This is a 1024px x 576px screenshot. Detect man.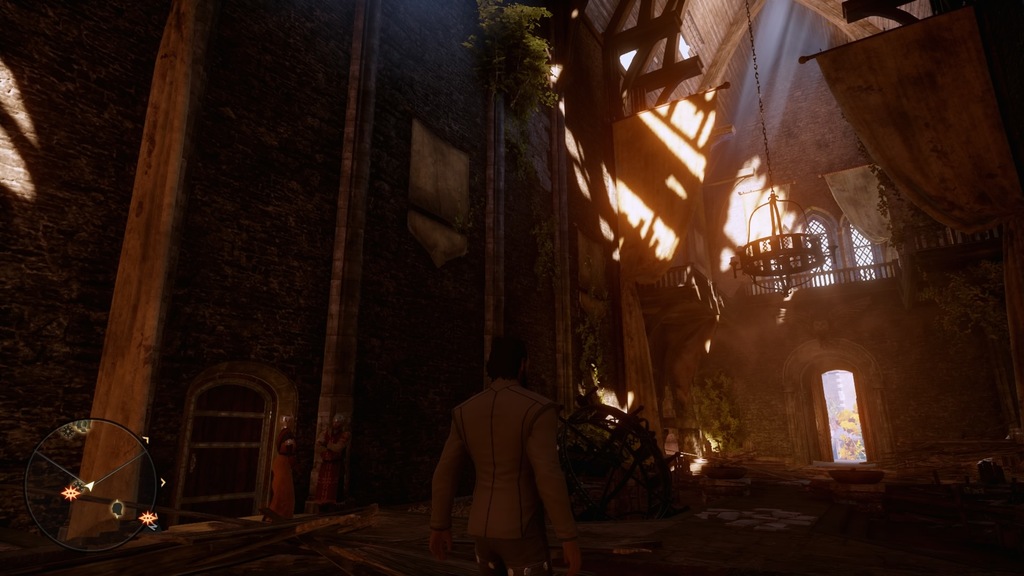
box(311, 408, 351, 511).
